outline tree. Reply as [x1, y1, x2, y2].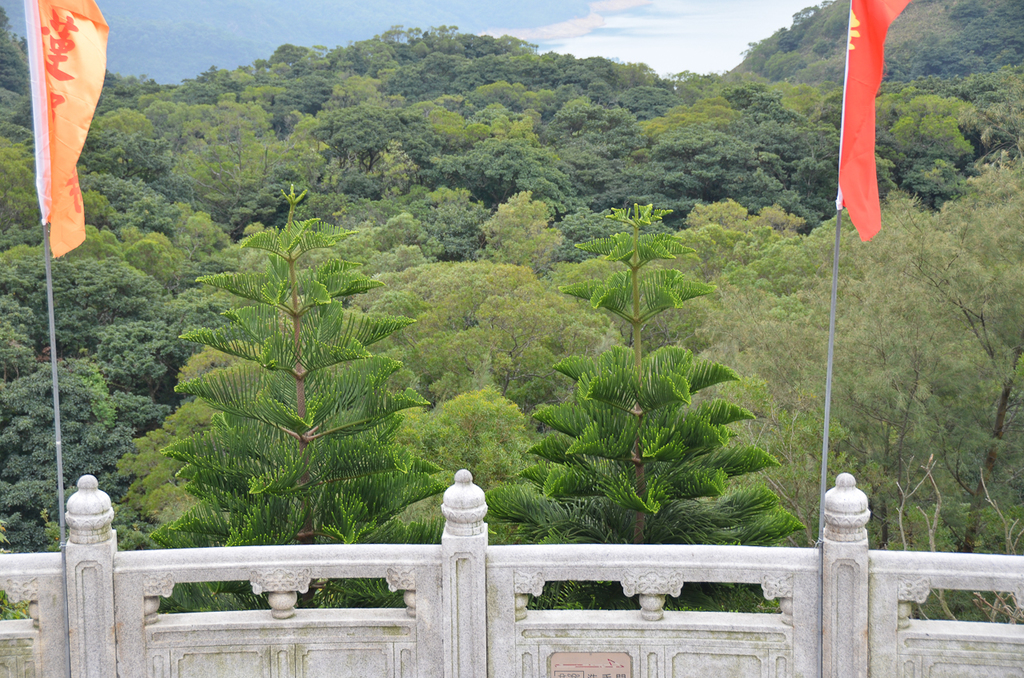
[406, 20, 457, 82].
